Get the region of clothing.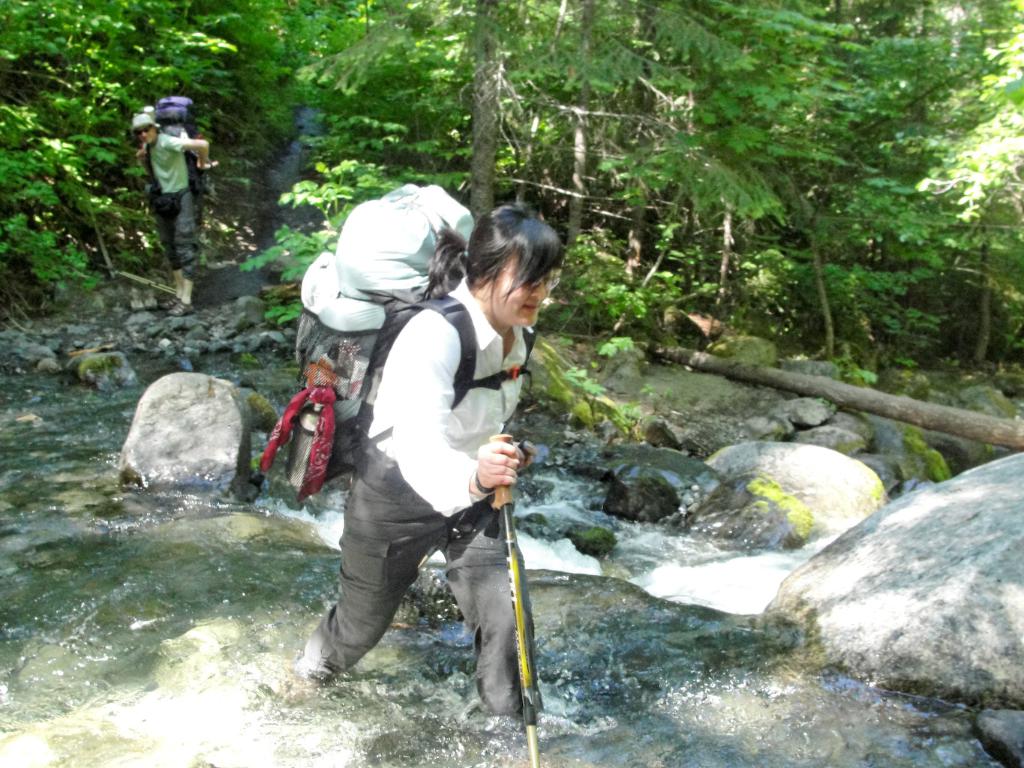
l=282, t=212, r=547, b=687.
